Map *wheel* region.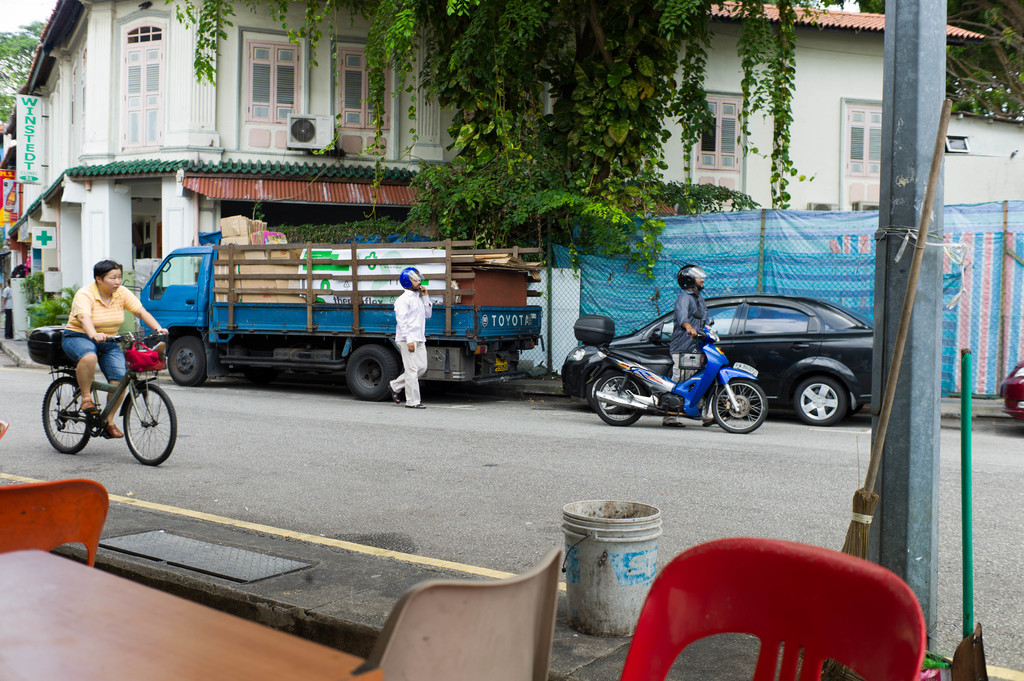
Mapped to bbox=[797, 374, 848, 426].
